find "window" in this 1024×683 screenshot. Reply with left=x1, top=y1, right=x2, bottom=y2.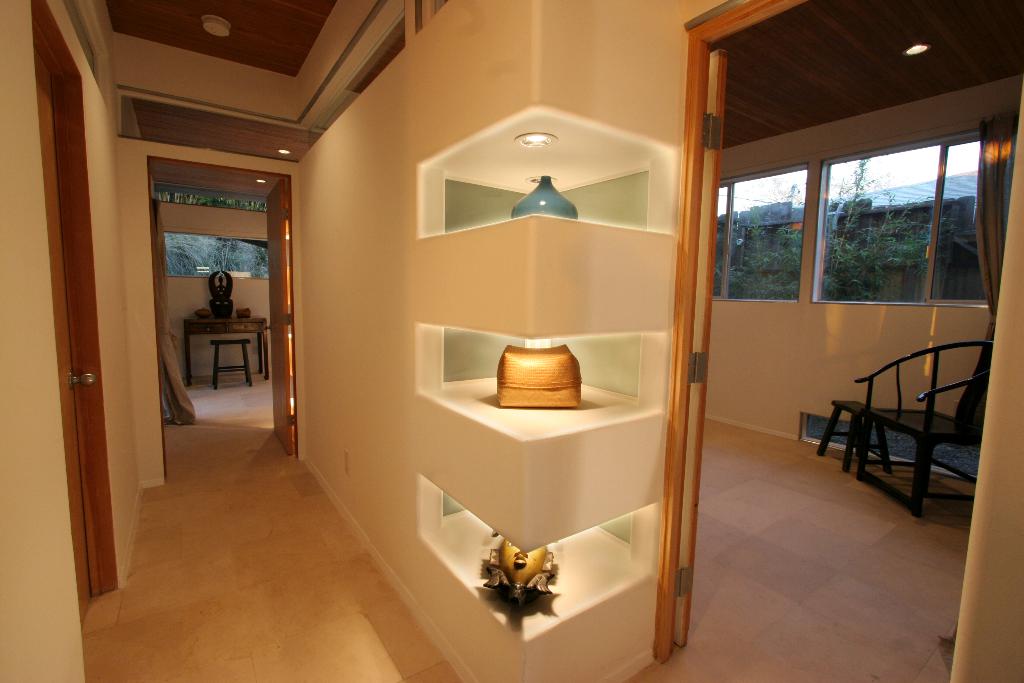
left=812, top=118, right=1023, bottom=315.
